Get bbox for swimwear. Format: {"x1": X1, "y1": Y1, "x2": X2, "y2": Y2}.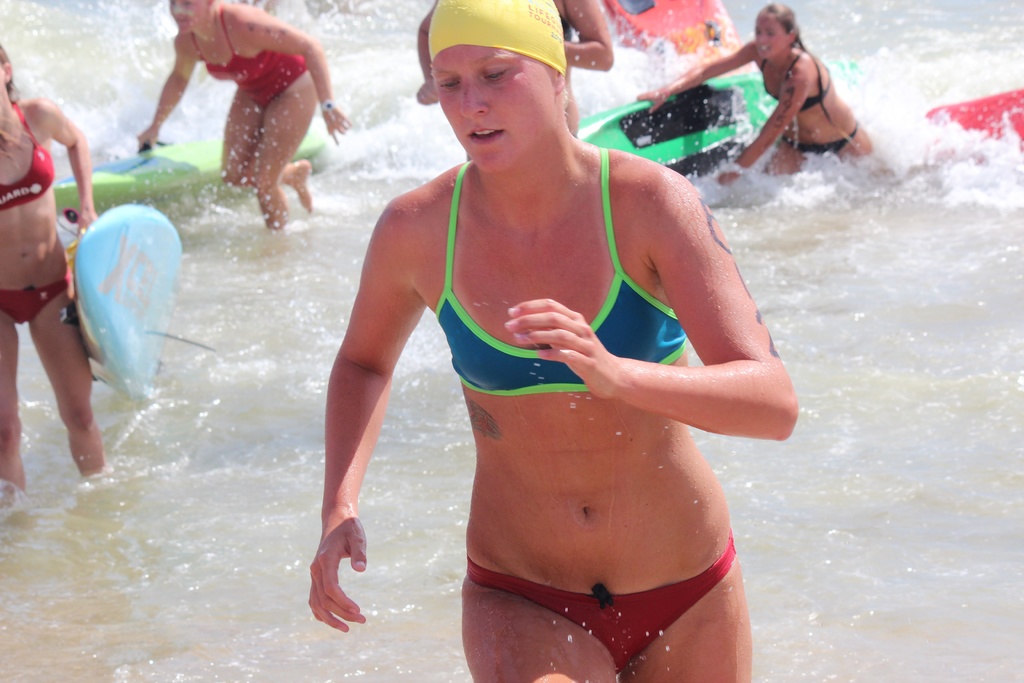
{"x1": 461, "y1": 534, "x2": 739, "y2": 674}.
